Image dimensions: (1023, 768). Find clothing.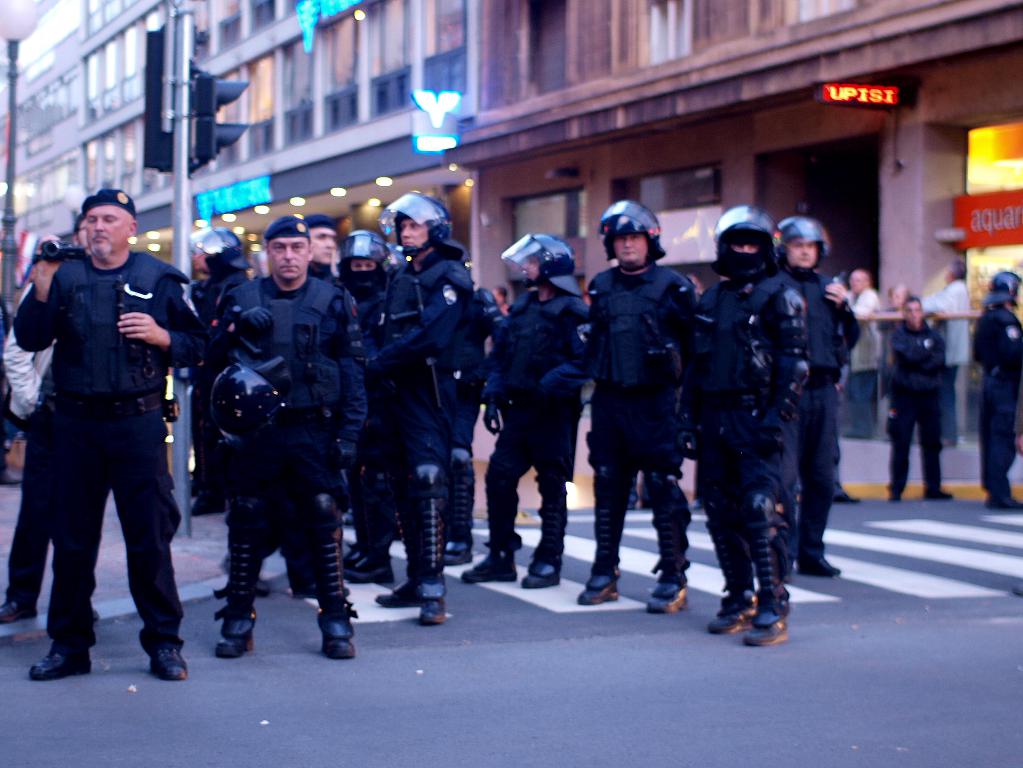
x1=779, y1=265, x2=854, y2=550.
